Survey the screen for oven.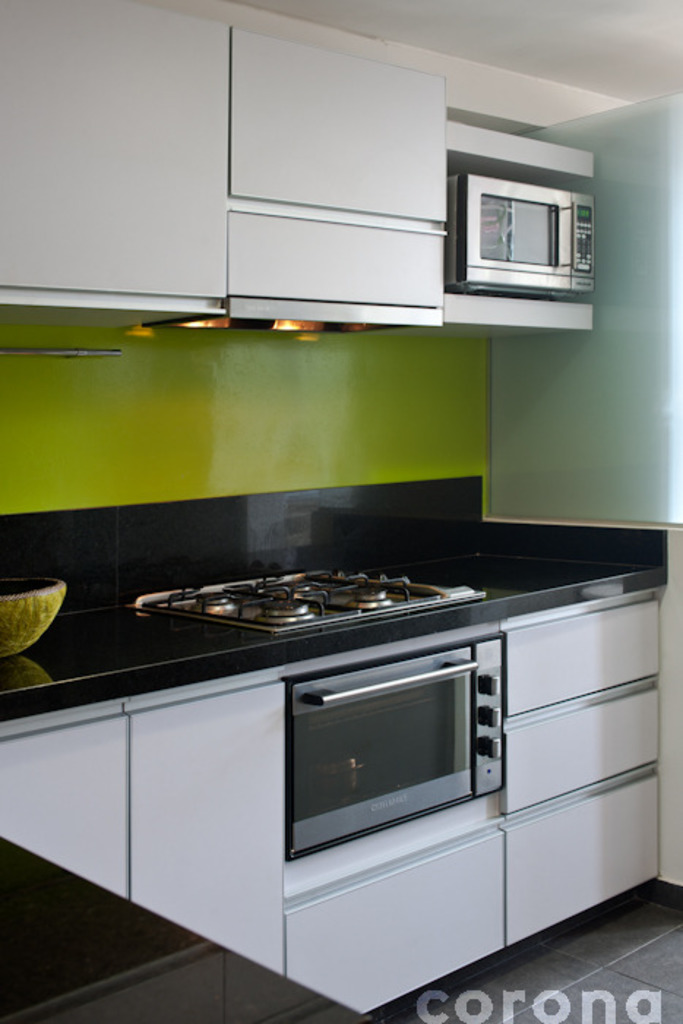
Survey found: 452/162/605/307.
